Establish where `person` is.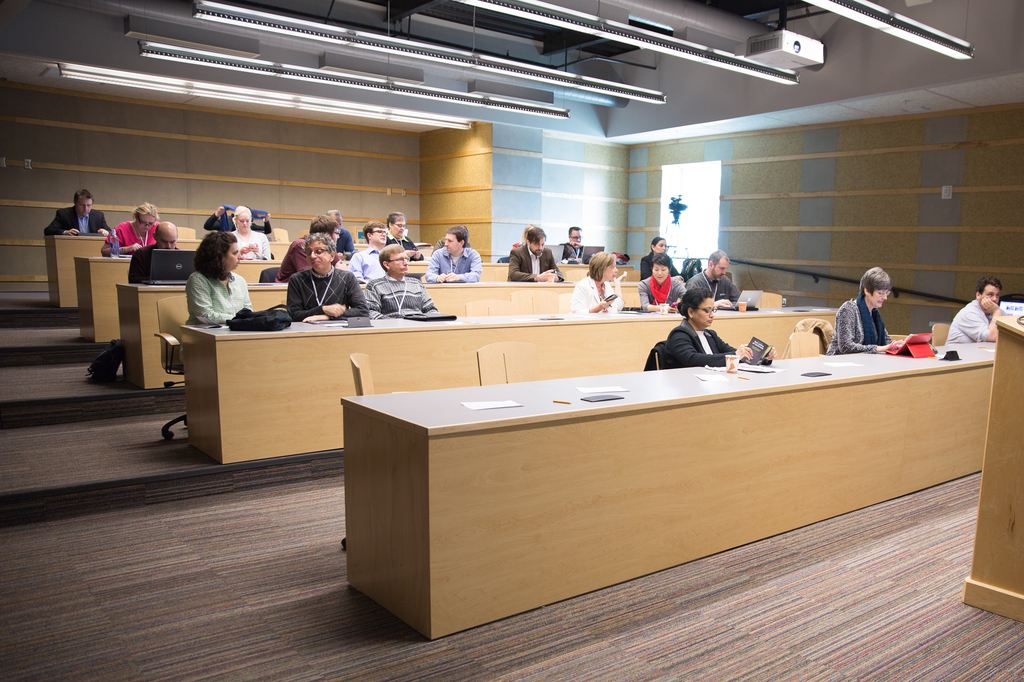
Established at bbox=(188, 233, 256, 324).
